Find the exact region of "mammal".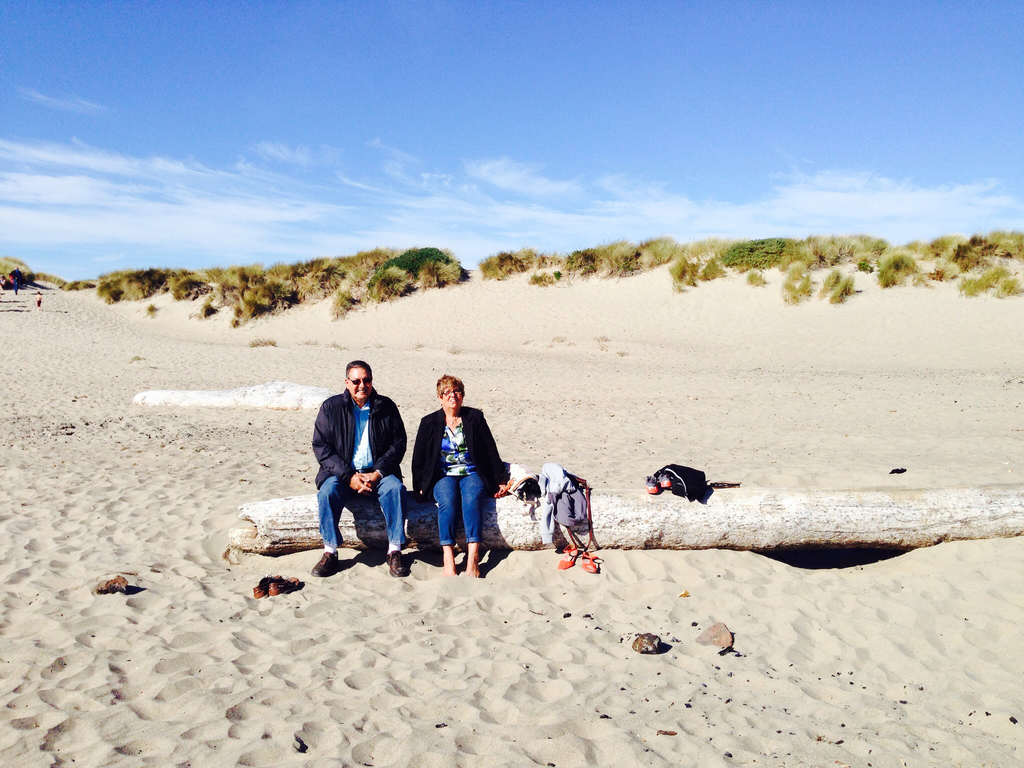
Exact region: (310, 364, 383, 586).
